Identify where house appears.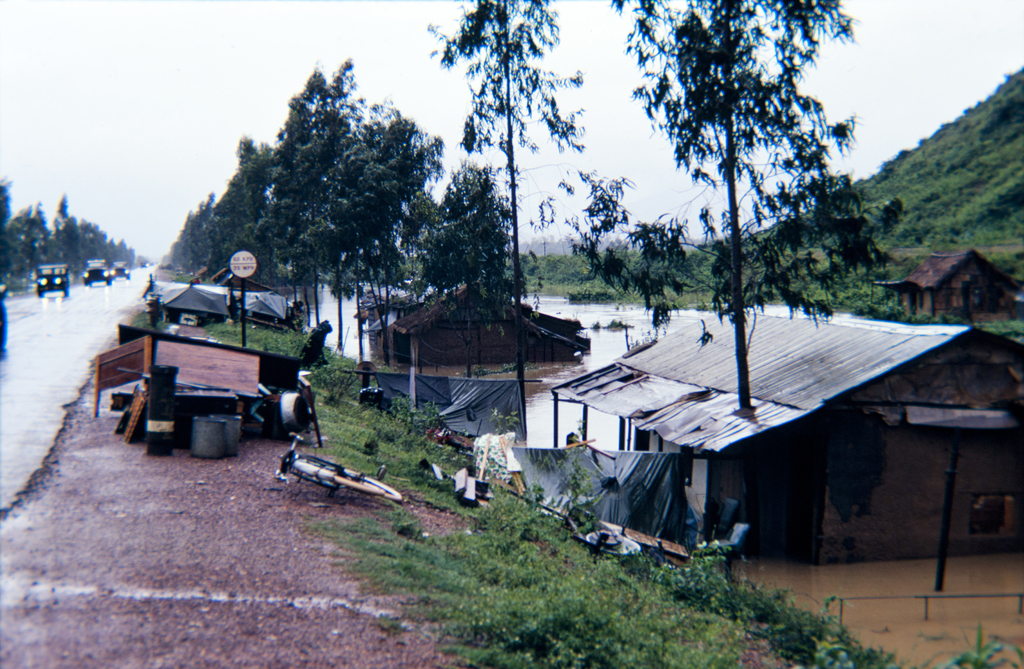
Appears at (left=371, top=282, right=589, bottom=368).
